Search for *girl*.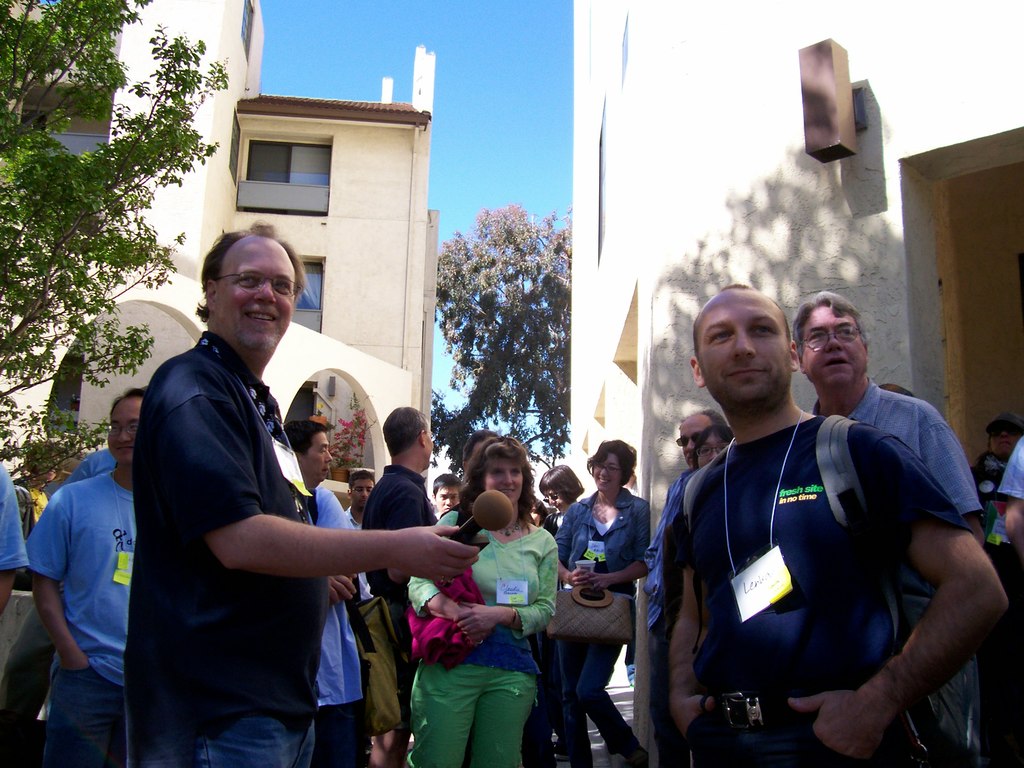
Found at <box>556,437,652,767</box>.
